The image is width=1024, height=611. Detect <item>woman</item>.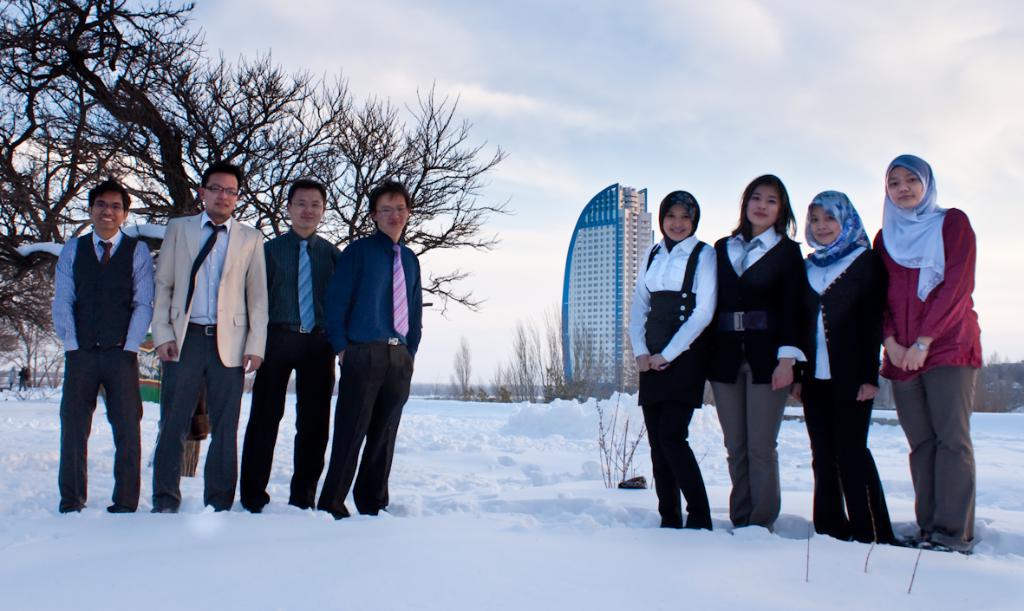
Detection: detection(688, 174, 808, 532).
